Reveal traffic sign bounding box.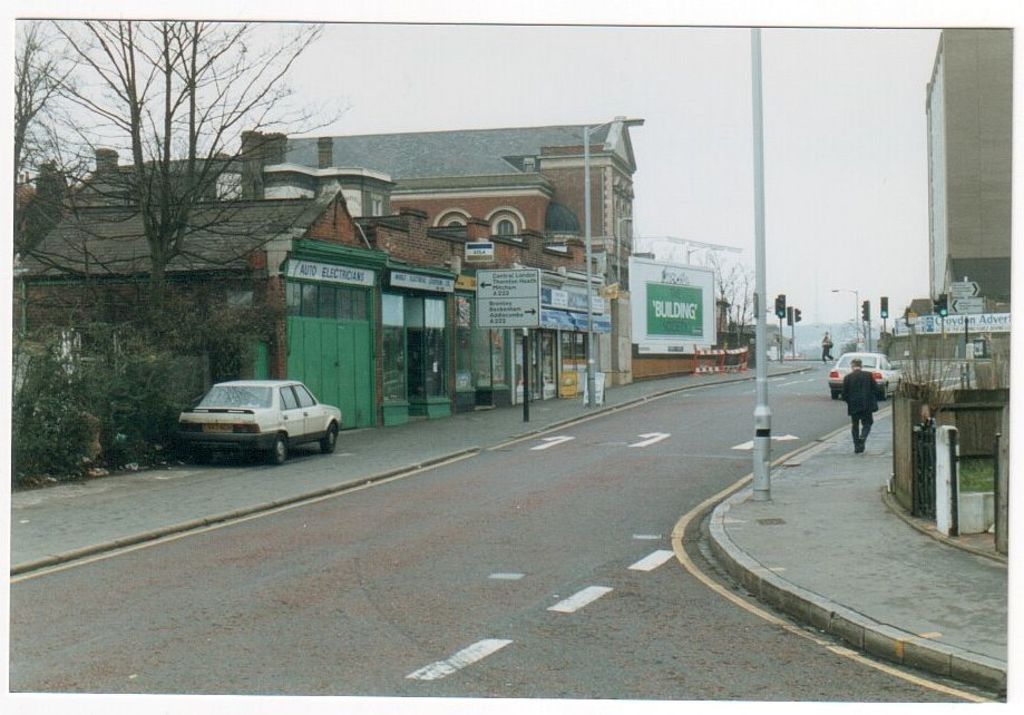
Revealed: box(786, 305, 791, 324).
